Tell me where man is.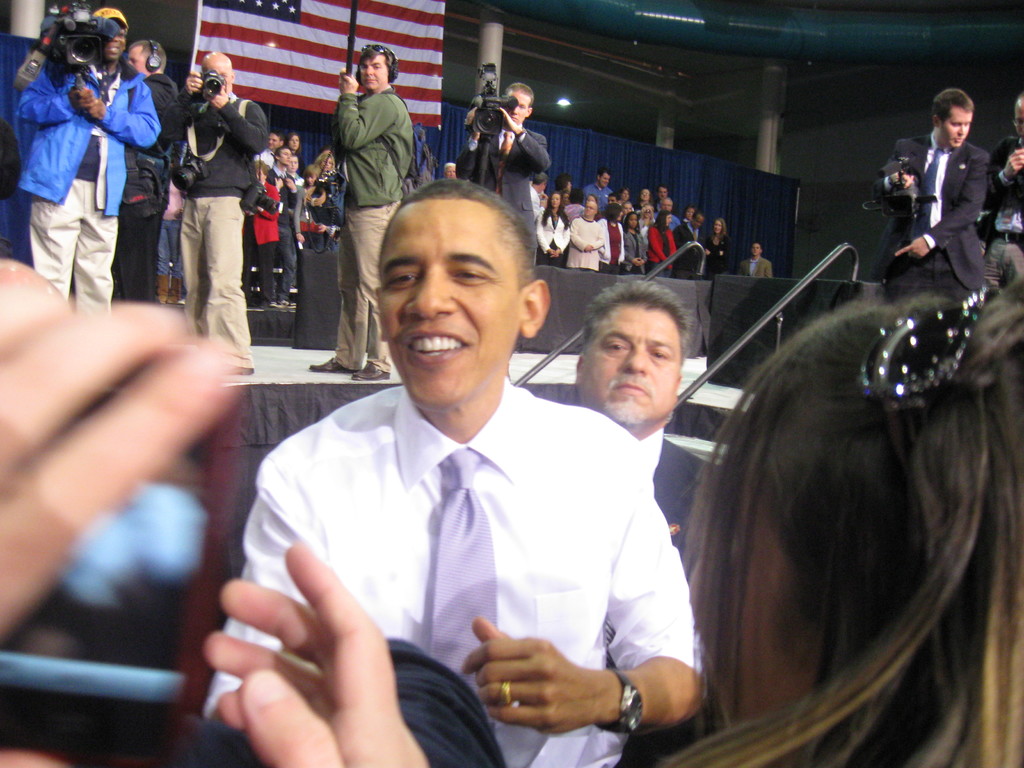
man is at <region>878, 89, 982, 310</region>.
